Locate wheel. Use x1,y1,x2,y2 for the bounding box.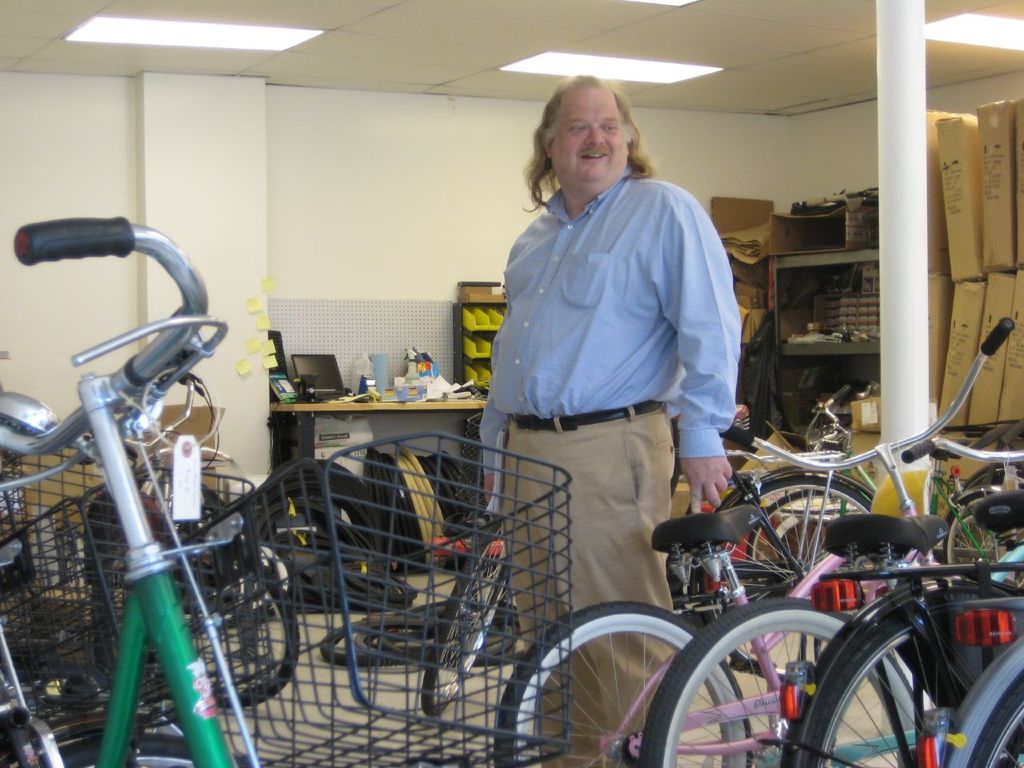
785,570,1023,767.
